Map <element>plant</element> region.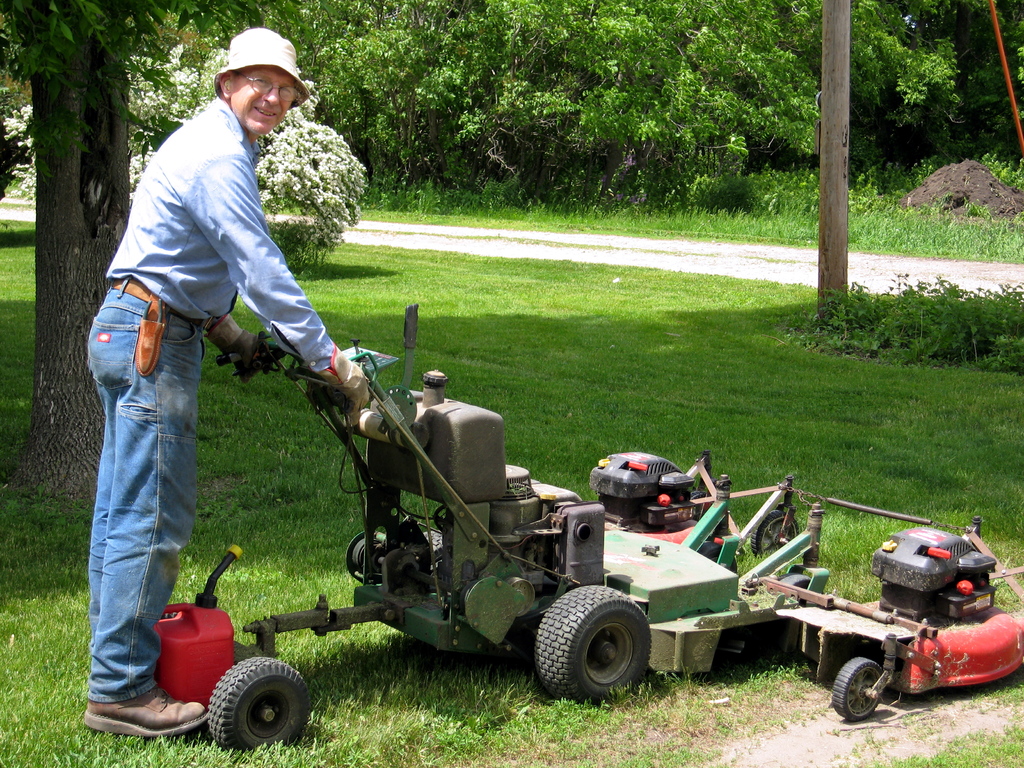
Mapped to Rect(664, 147, 998, 257).
